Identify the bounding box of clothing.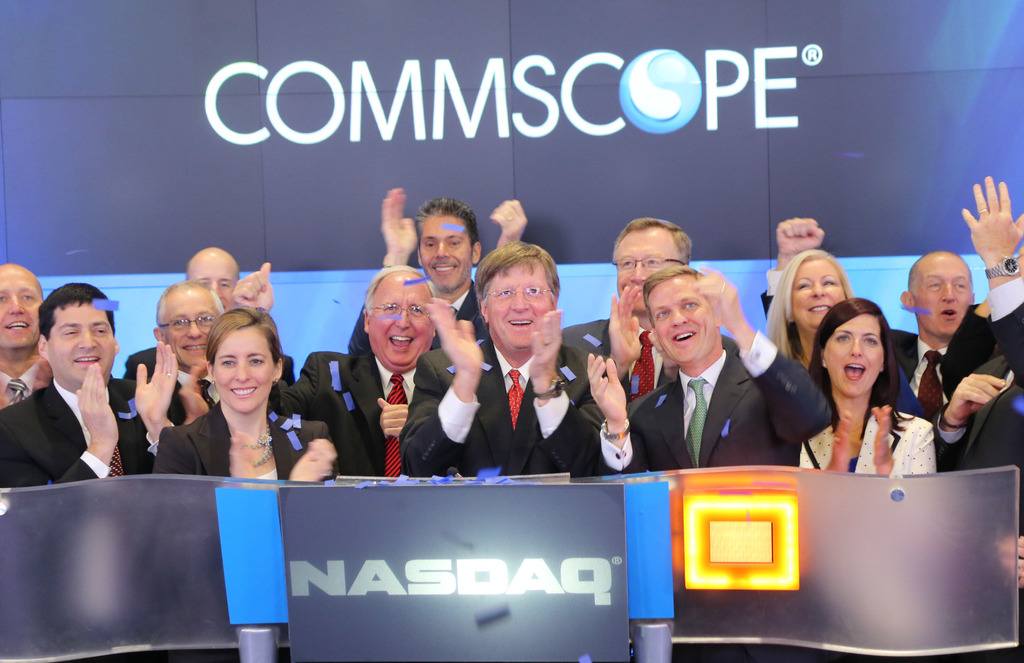
[x1=794, y1=411, x2=934, y2=480].
